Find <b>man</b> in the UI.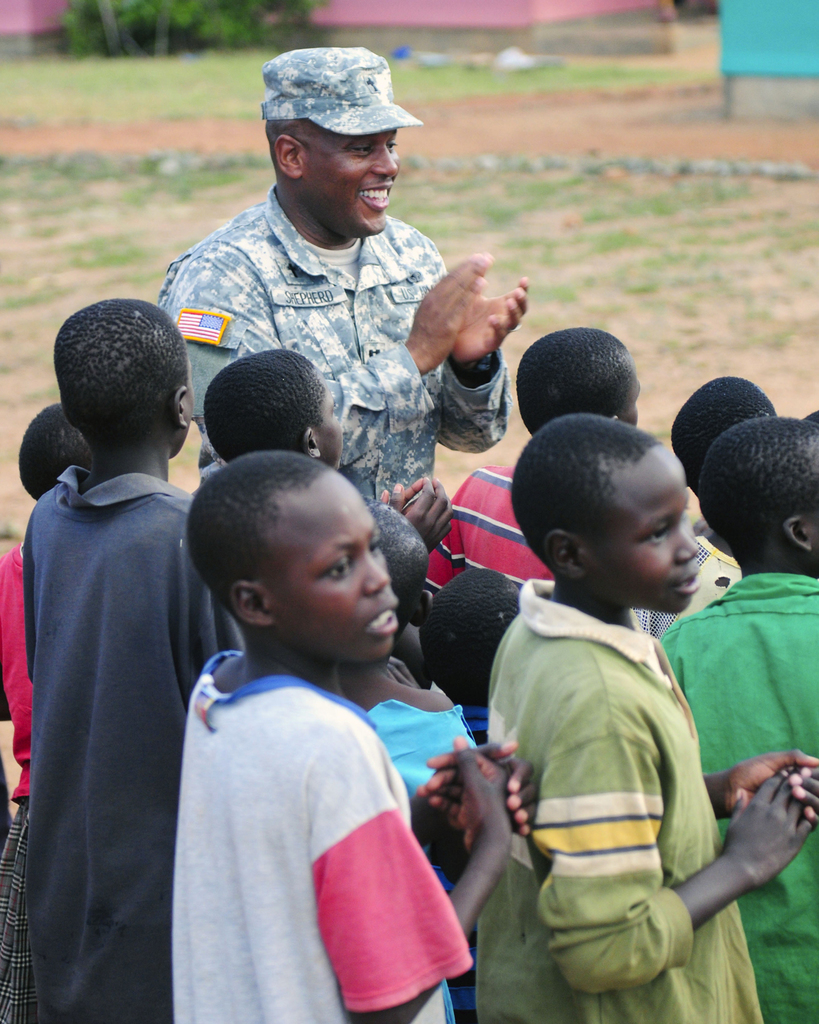
UI element at crop(157, 46, 530, 502).
